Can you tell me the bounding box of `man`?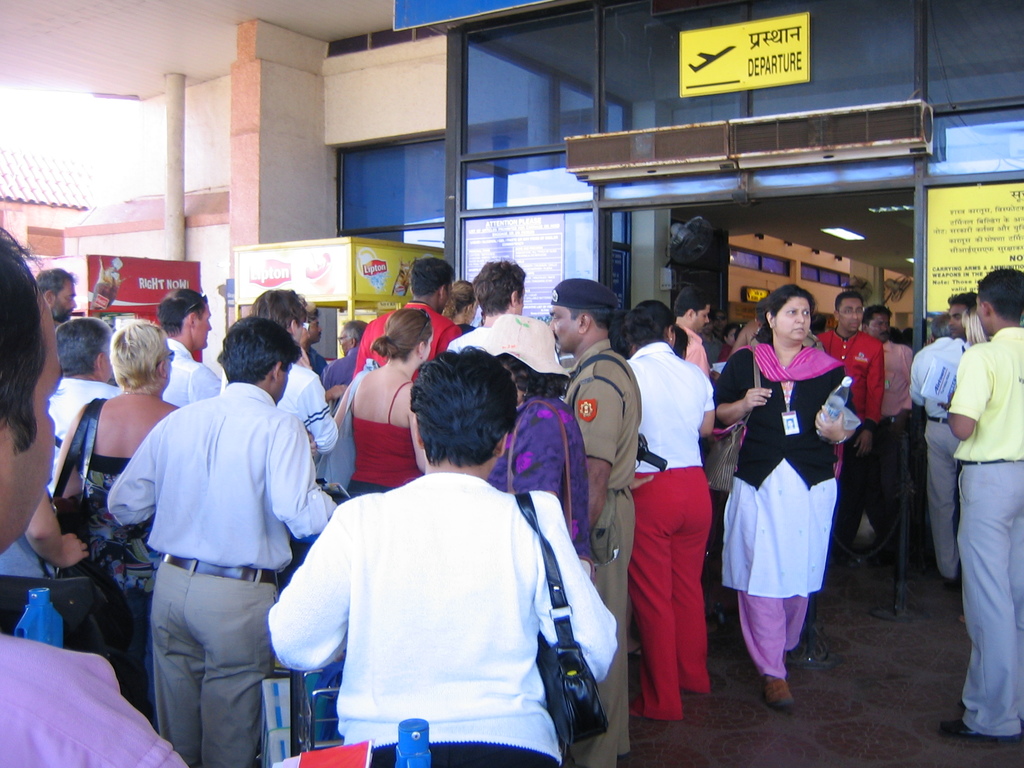
x1=45, y1=315, x2=132, y2=486.
